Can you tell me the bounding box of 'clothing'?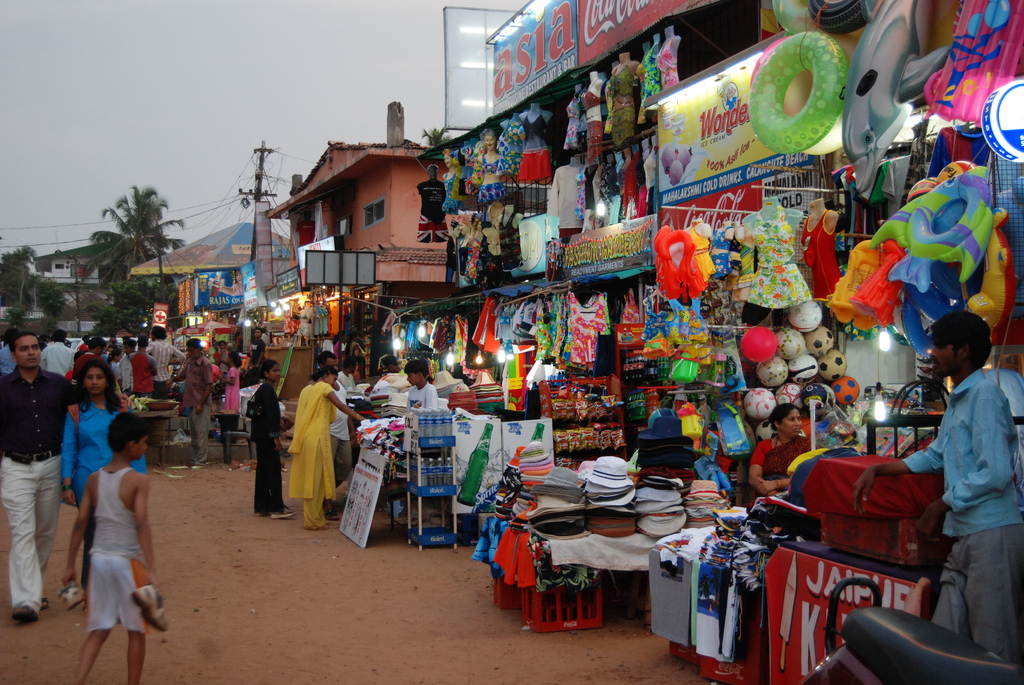
BBox(401, 317, 460, 354).
